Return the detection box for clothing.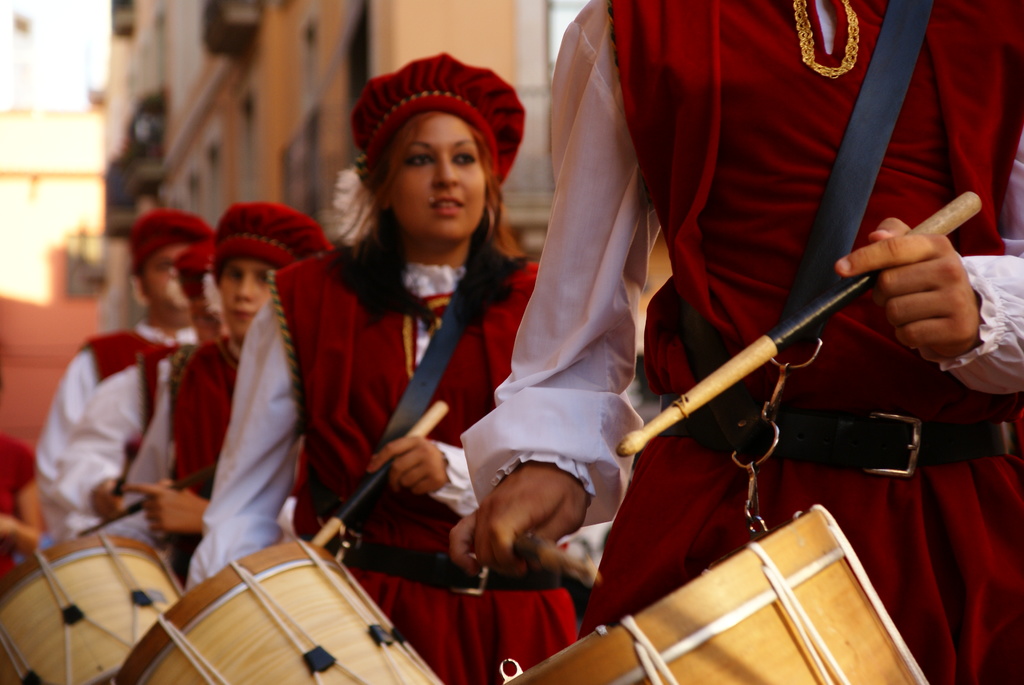
box(115, 343, 261, 601).
